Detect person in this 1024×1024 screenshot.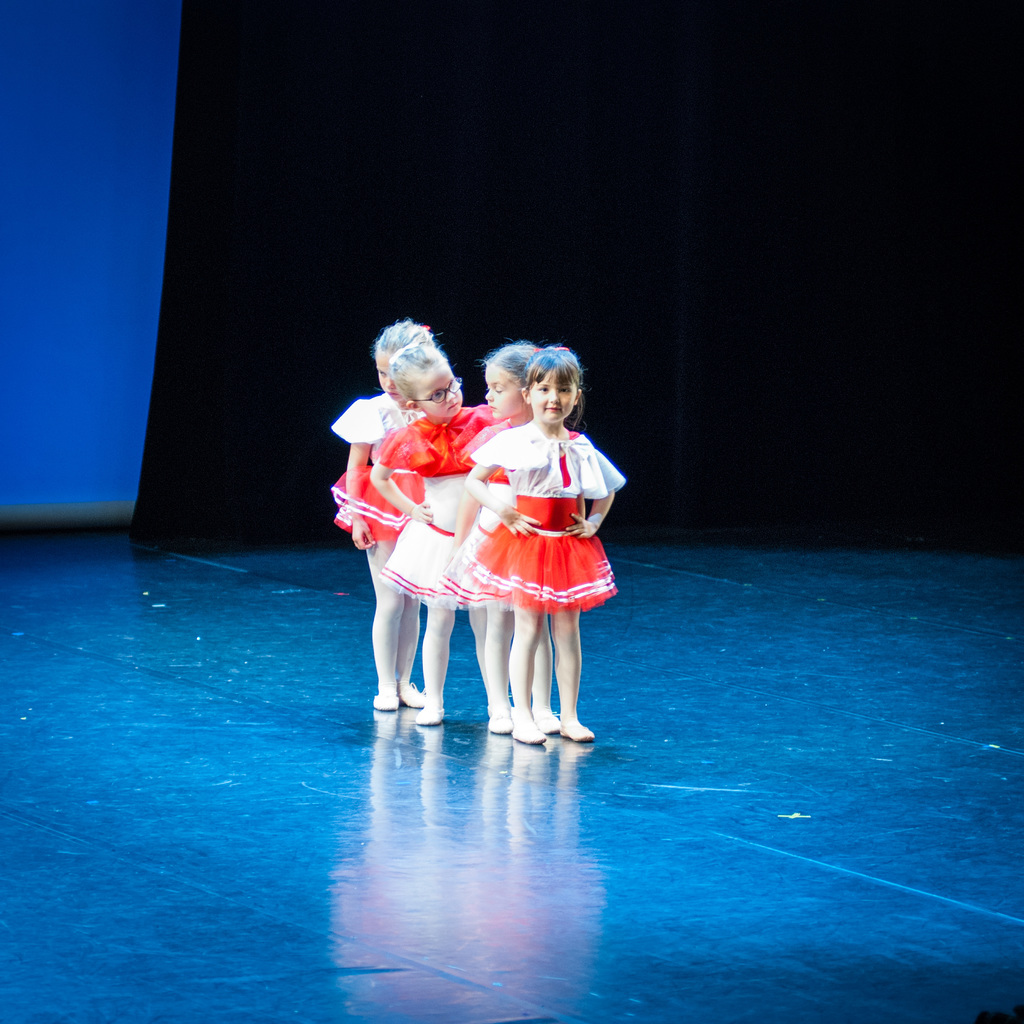
Detection: pyautogui.locateOnScreen(331, 318, 443, 720).
